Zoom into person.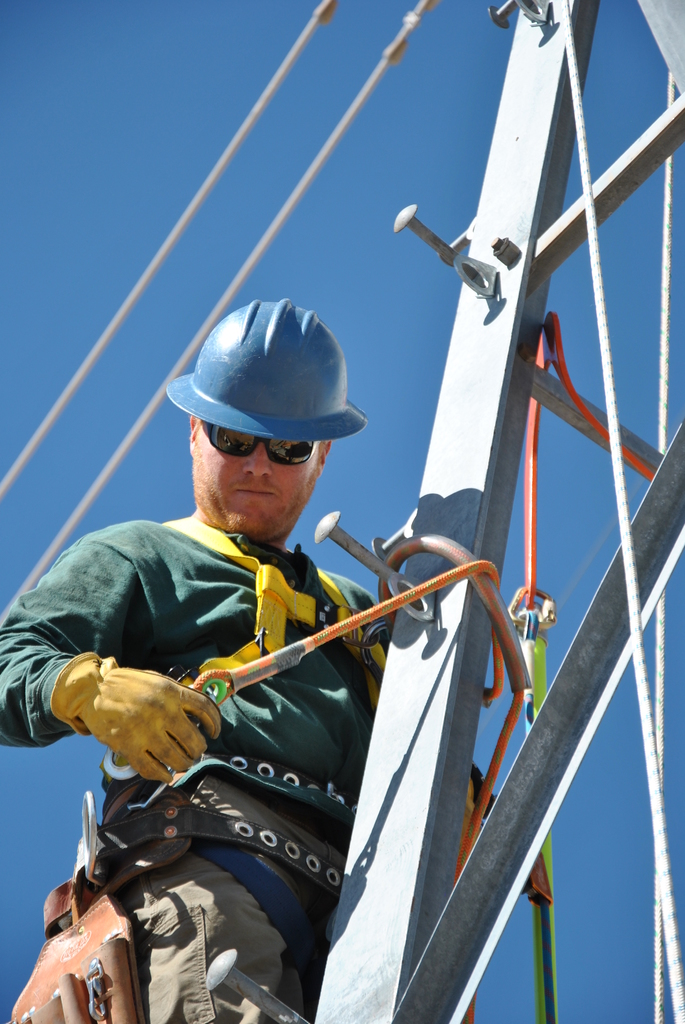
Zoom target: (35,285,546,1023).
